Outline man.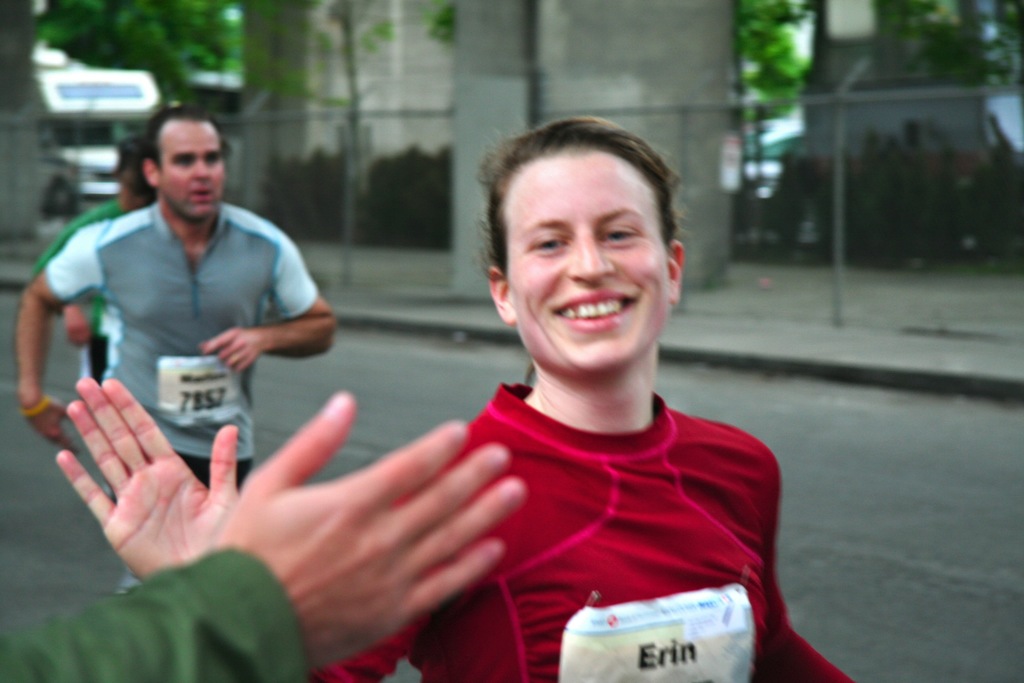
Outline: 8,100,333,589.
